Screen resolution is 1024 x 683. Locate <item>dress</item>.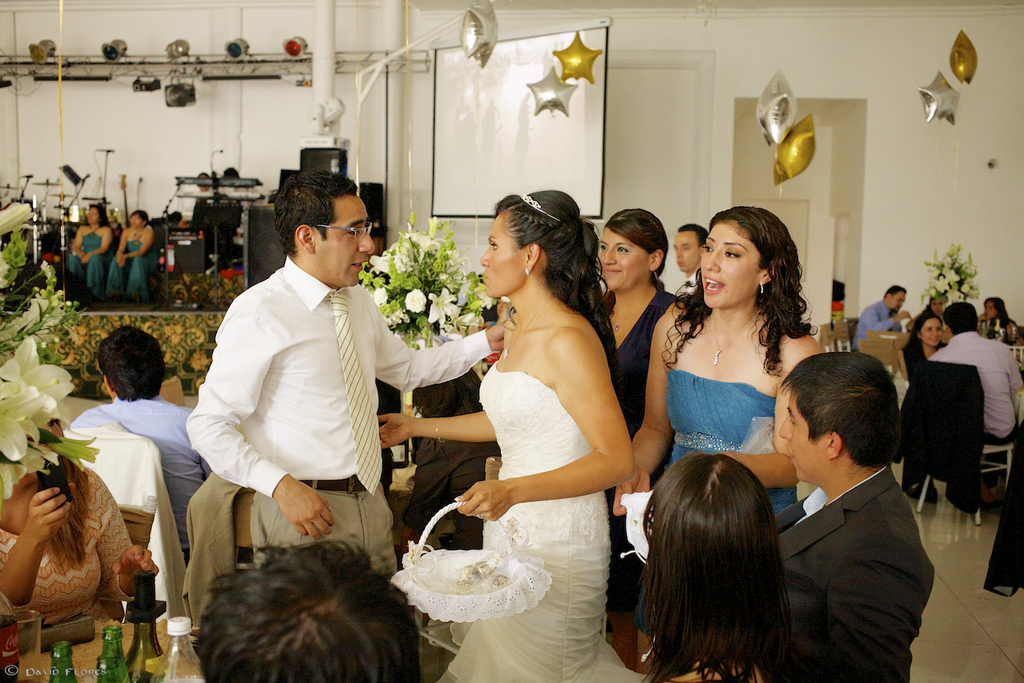
bbox=(102, 232, 154, 298).
